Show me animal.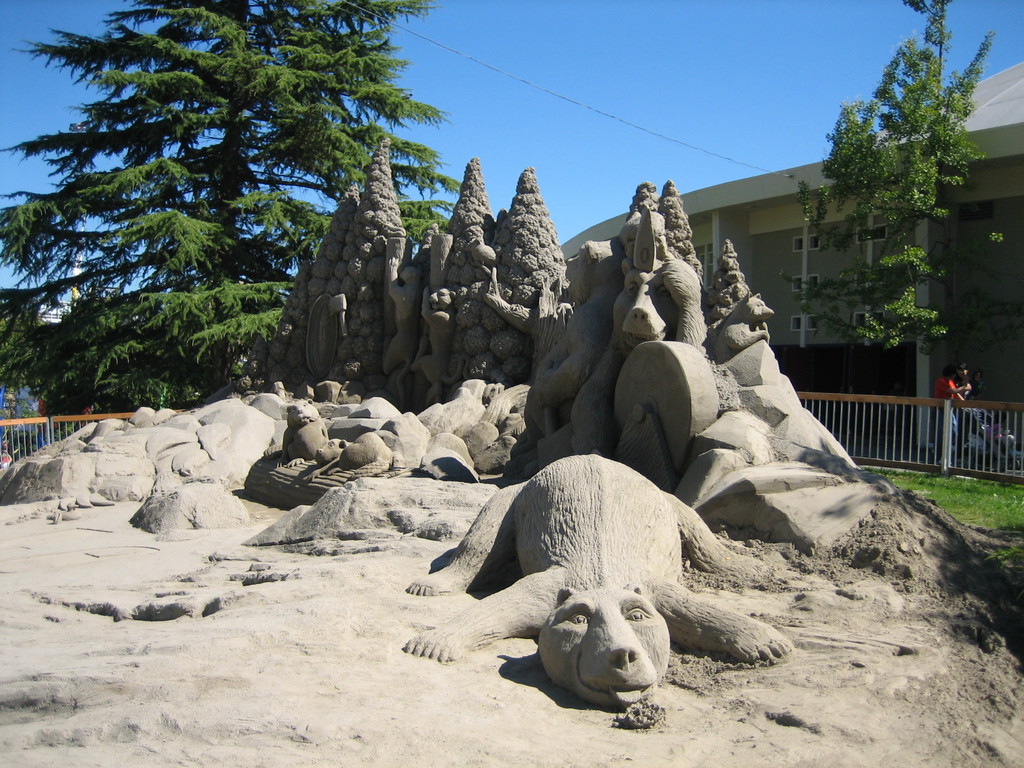
animal is here: 403,451,794,708.
